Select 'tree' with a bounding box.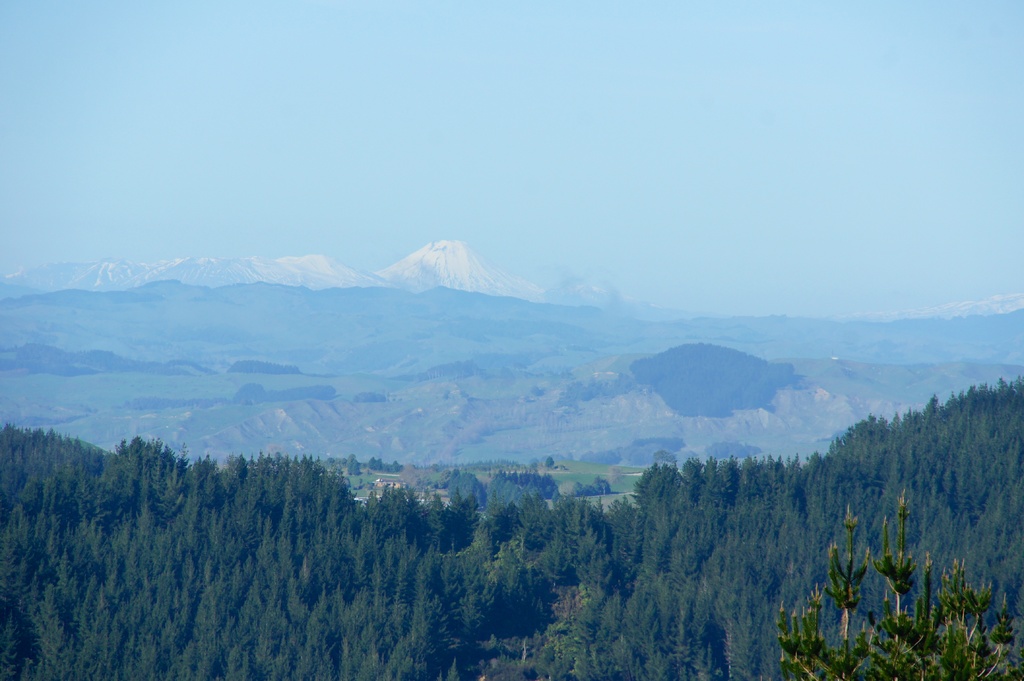
(x1=771, y1=478, x2=1021, y2=675).
